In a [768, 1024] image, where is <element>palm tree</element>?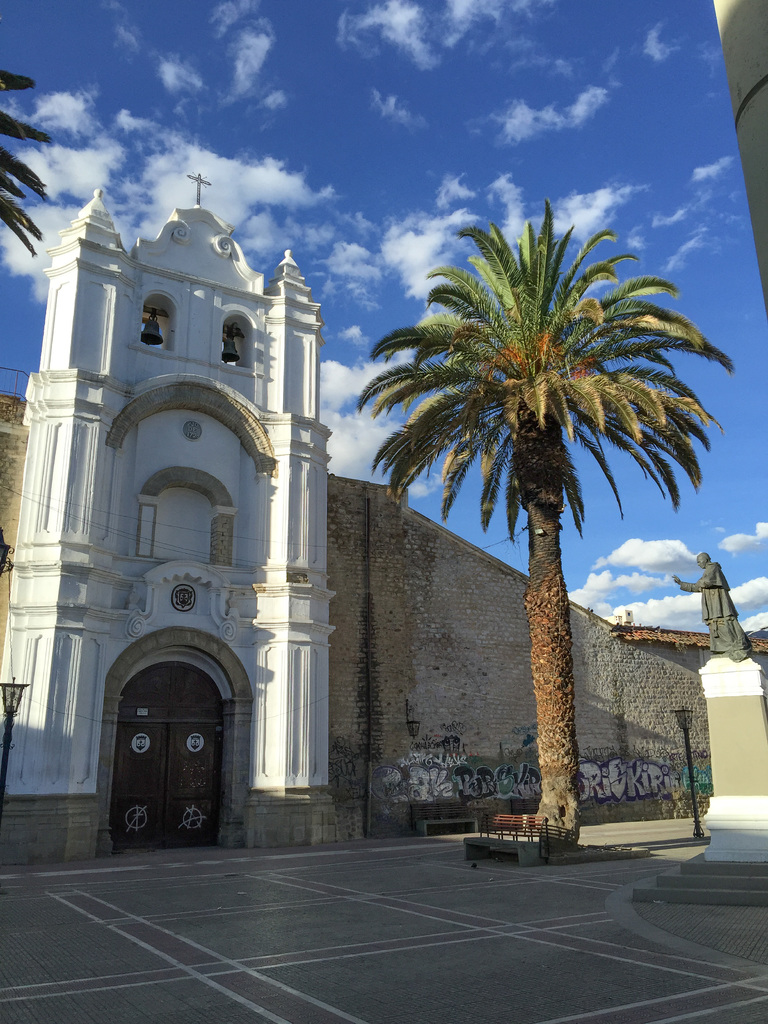
<box>345,182,730,845</box>.
